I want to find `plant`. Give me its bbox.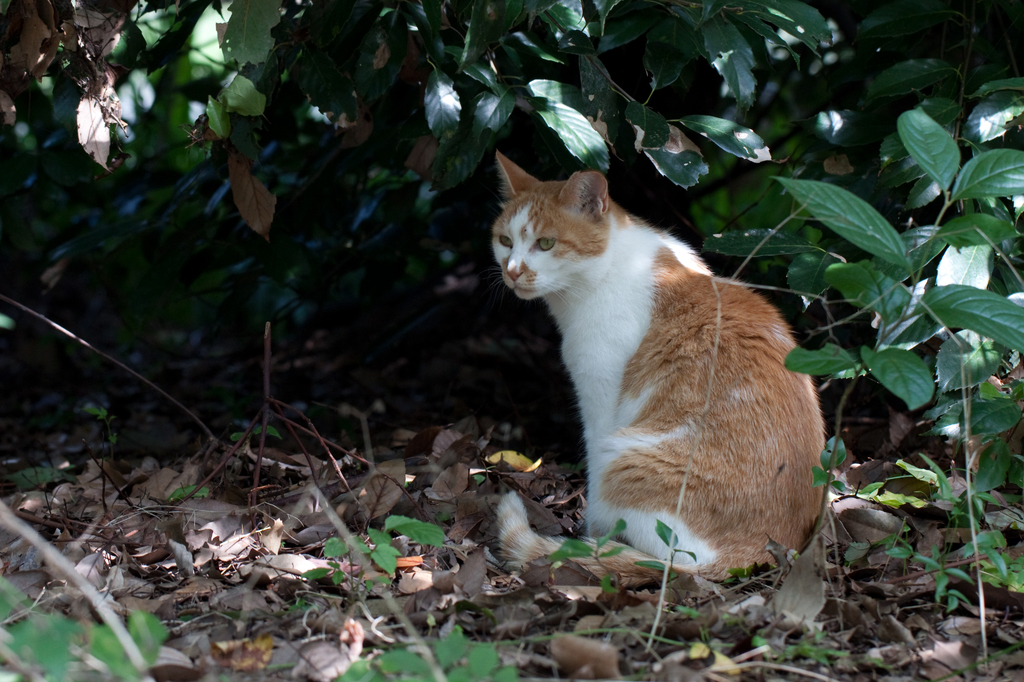
<bbox>548, 523, 669, 657</bbox>.
